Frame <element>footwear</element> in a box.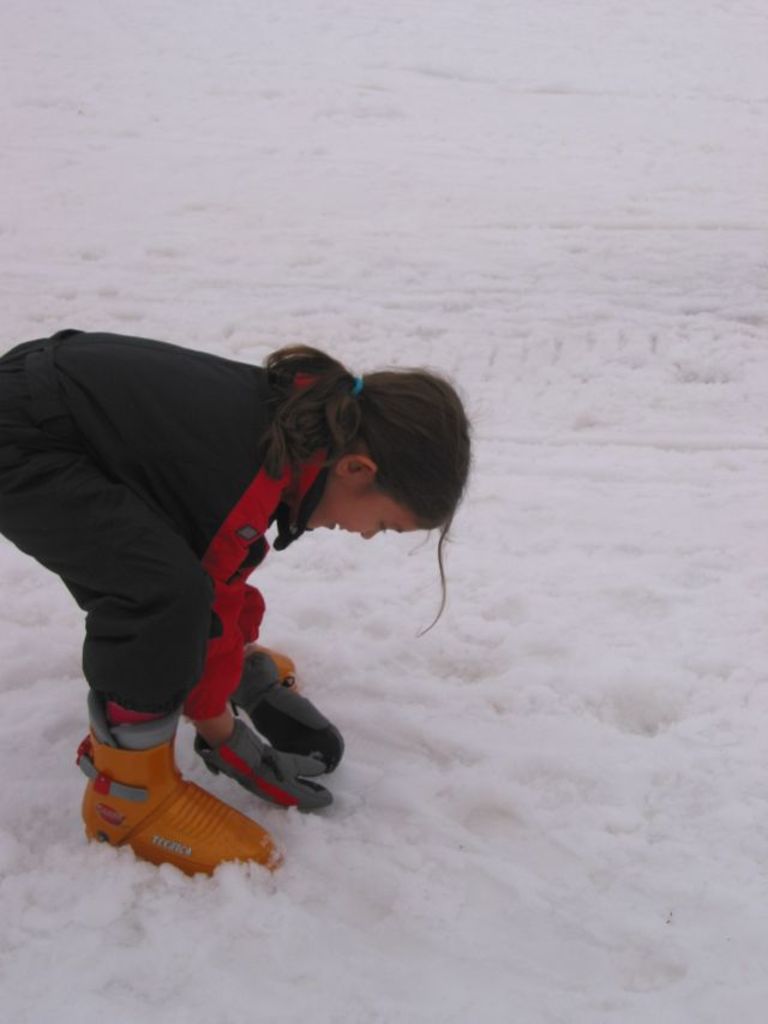
BBox(68, 721, 282, 866).
